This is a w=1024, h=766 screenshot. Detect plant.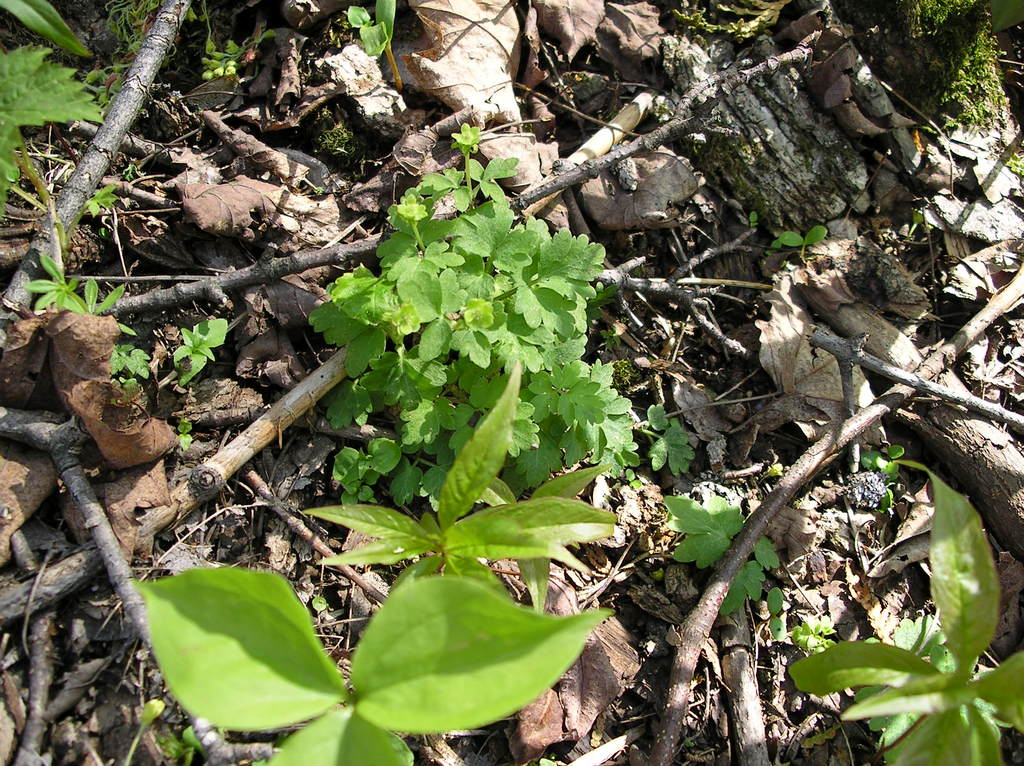
785,460,1023,765.
